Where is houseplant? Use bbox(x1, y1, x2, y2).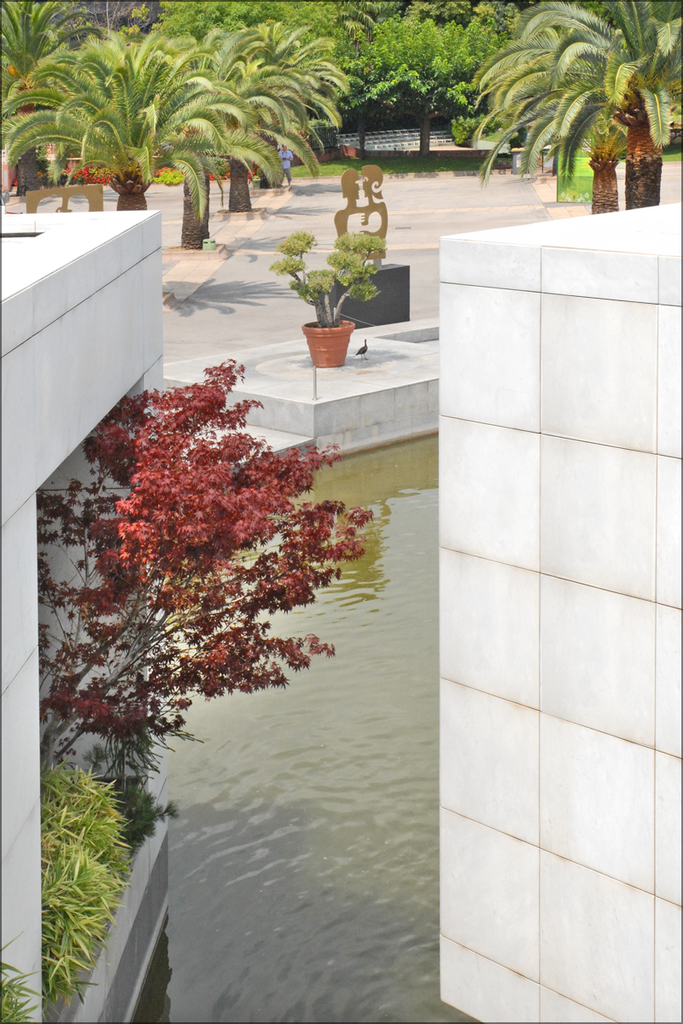
bbox(261, 223, 387, 373).
